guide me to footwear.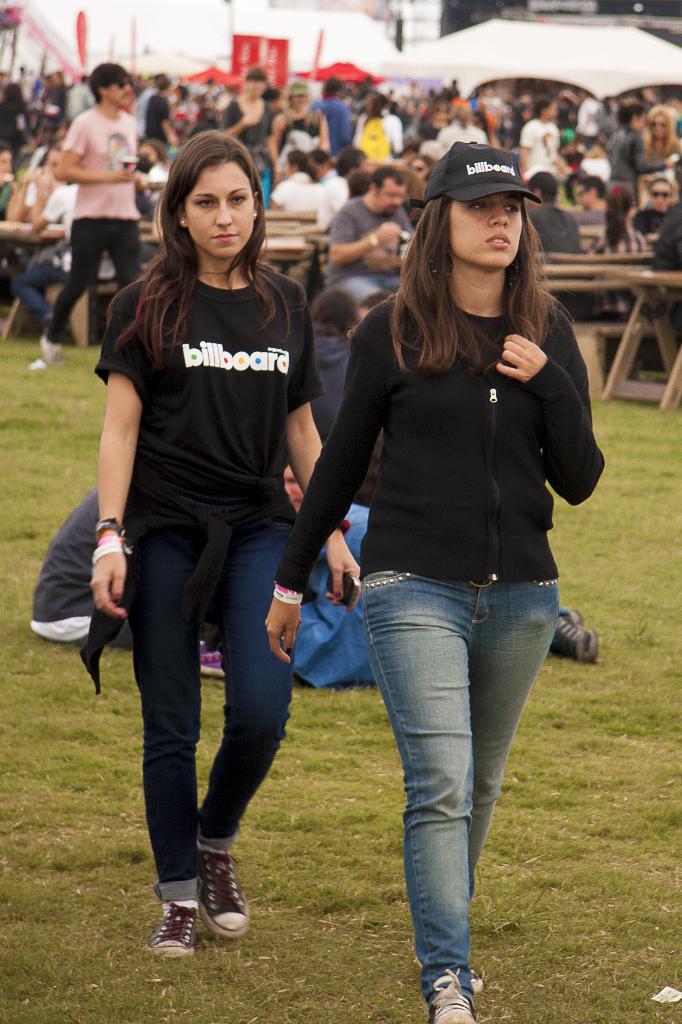
Guidance: 551,603,601,664.
